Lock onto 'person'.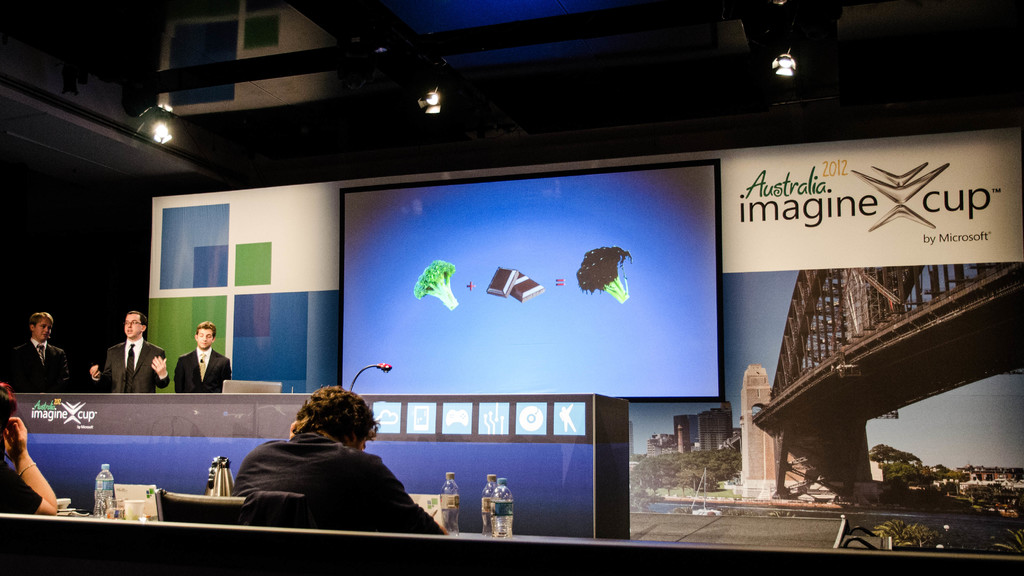
Locked: (left=0, top=379, right=57, bottom=515).
